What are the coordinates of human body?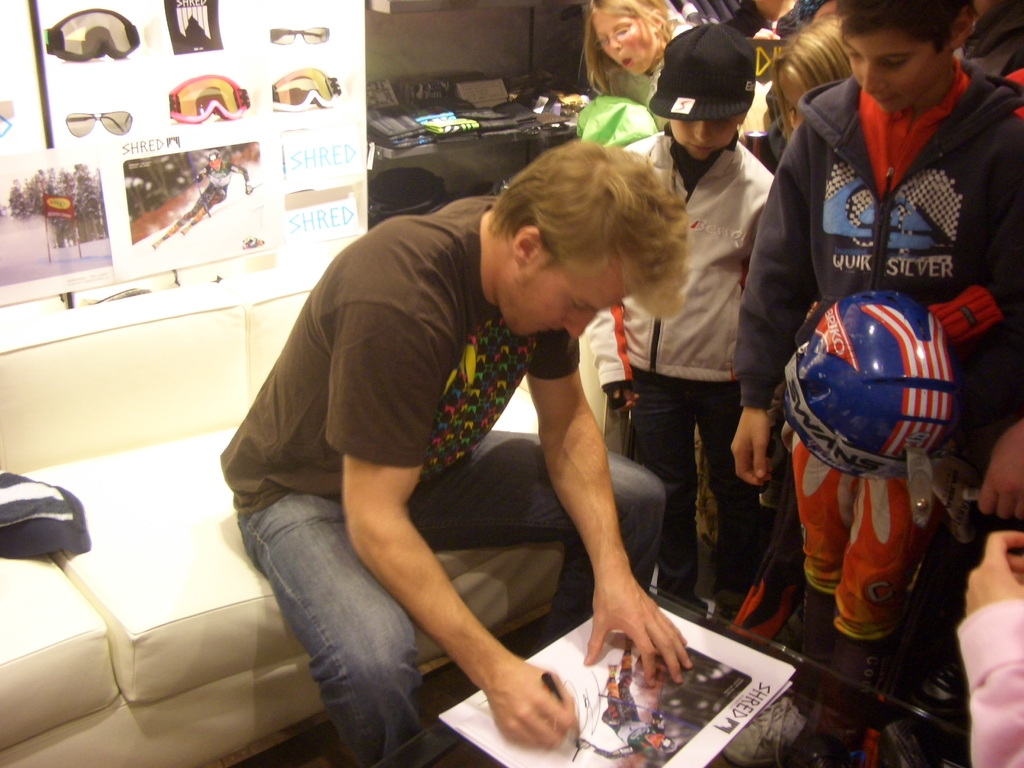
{"x1": 729, "y1": 0, "x2": 1023, "y2": 712}.
